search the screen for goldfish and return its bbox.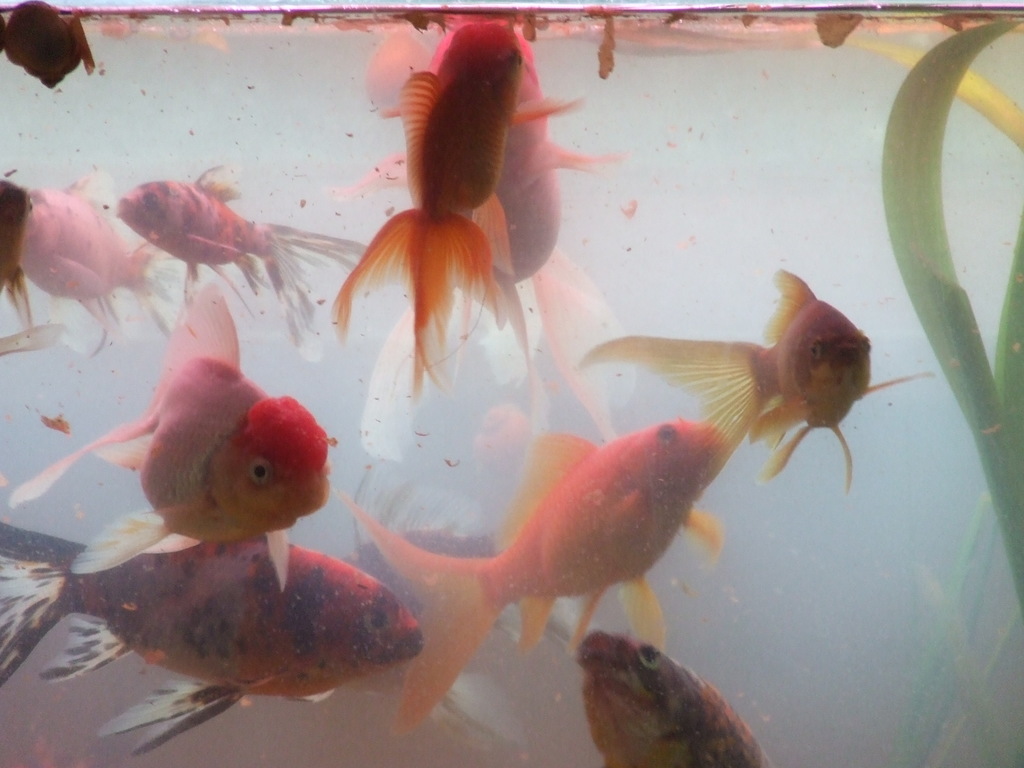
Found: 572 270 929 486.
